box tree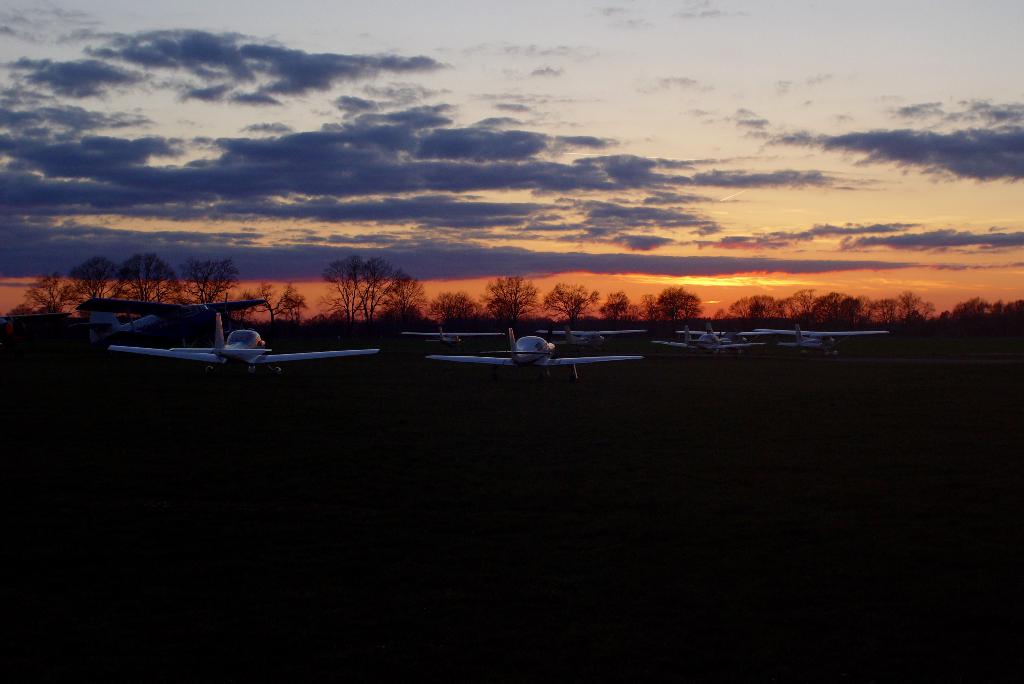
Rect(595, 289, 630, 334)
